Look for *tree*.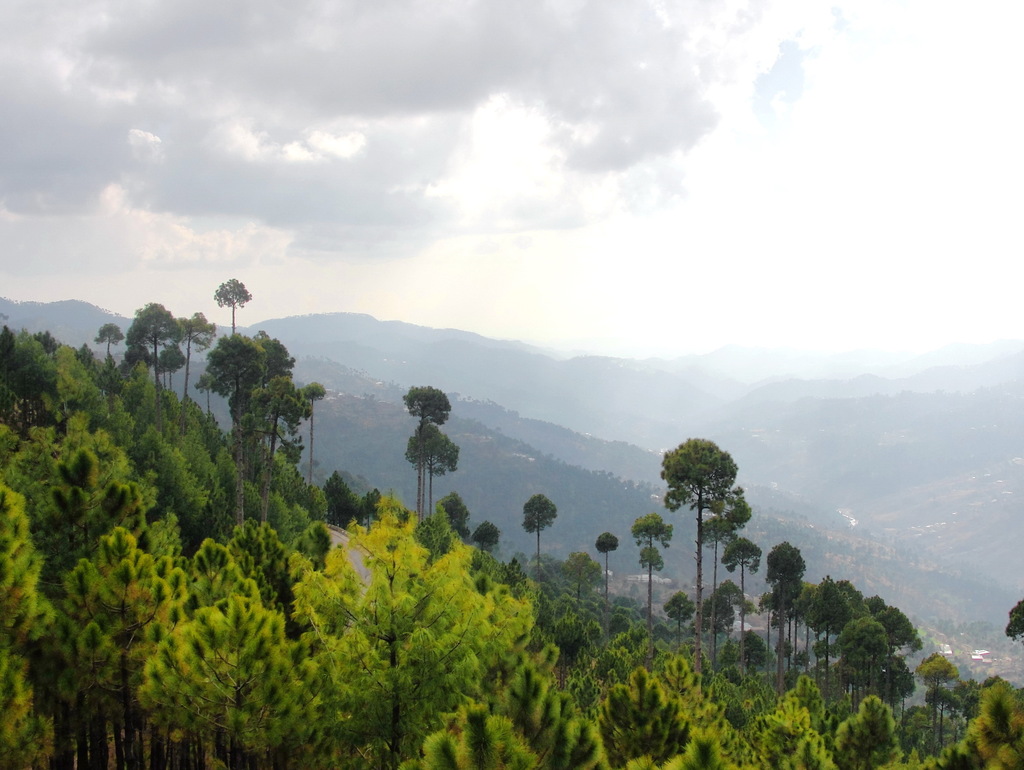
Found: 248:327:298:481.
